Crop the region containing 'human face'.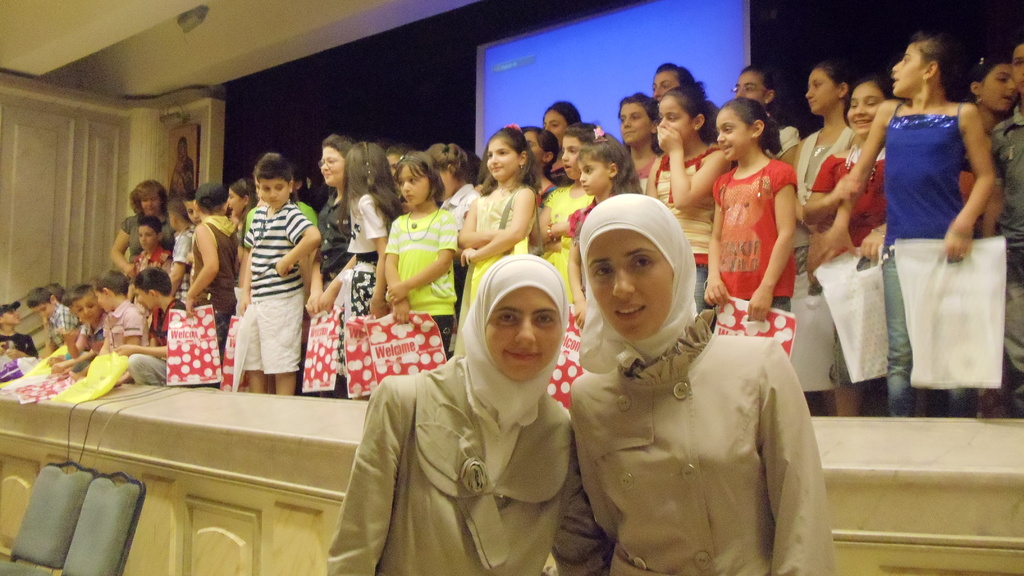
Crop region: detection(36, 304, 54, 318).
